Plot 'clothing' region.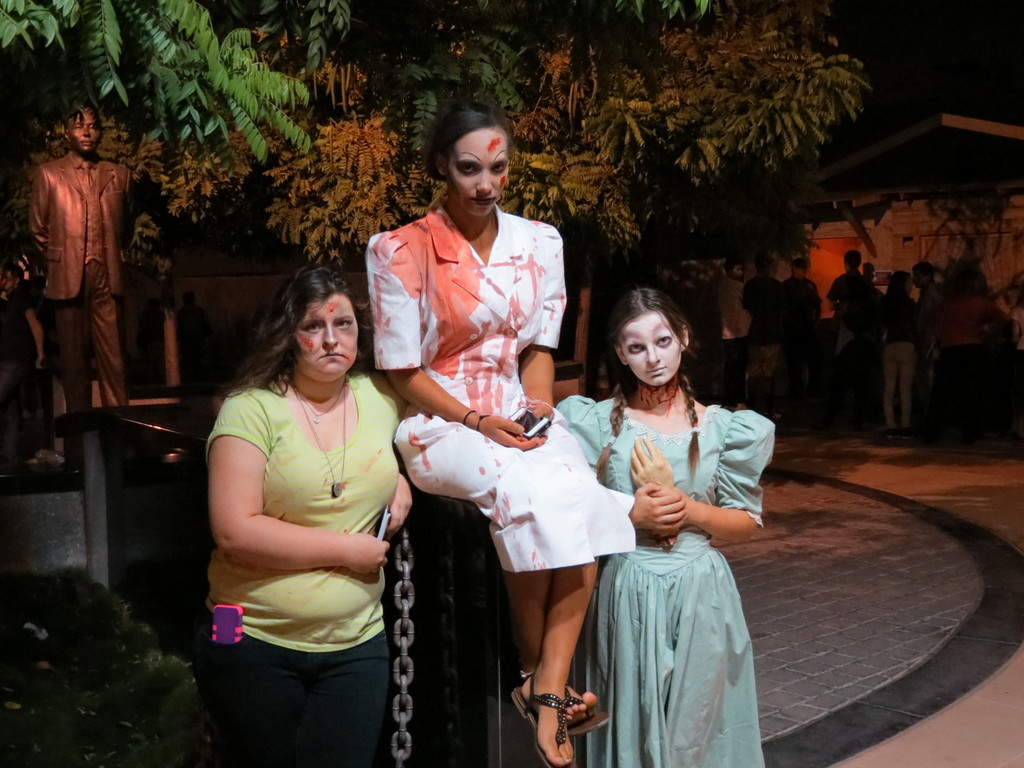
Plotted at 941:291:1007:419.
